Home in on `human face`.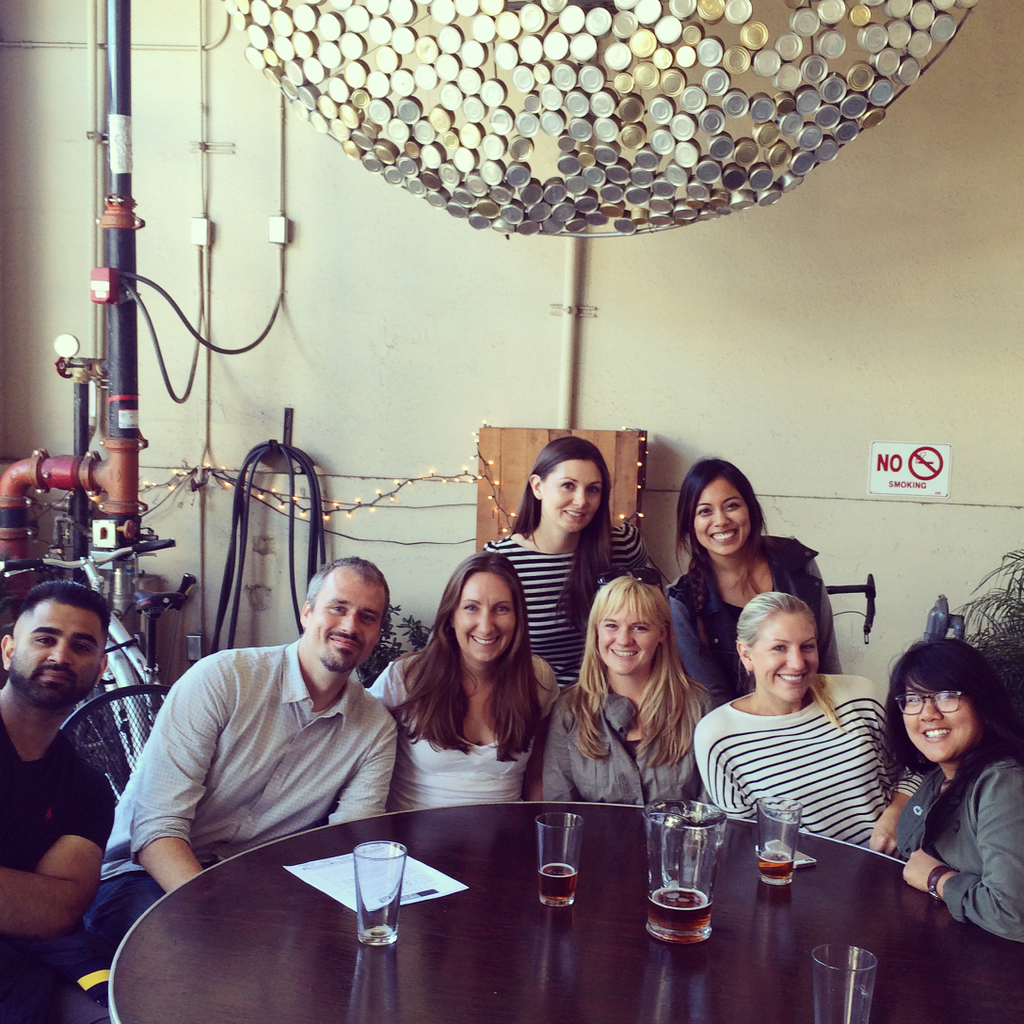
Homed in at [309, 572, 385, 669].
